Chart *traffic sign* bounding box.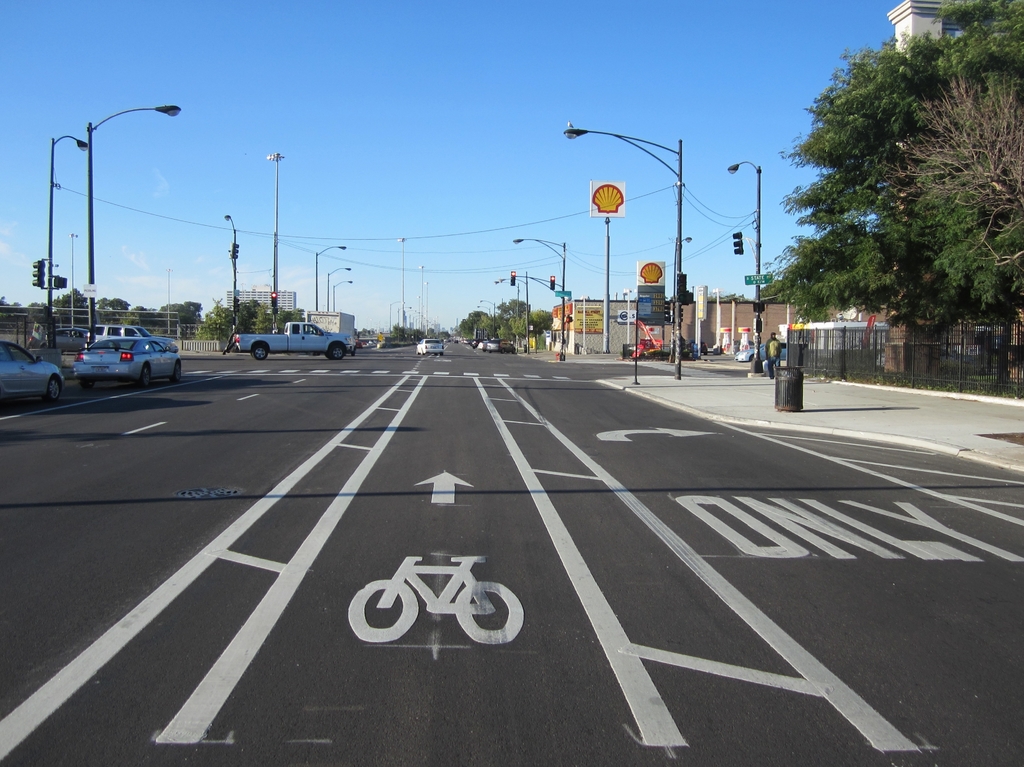
Charted: l=29, t=259, r=46, b=288.
